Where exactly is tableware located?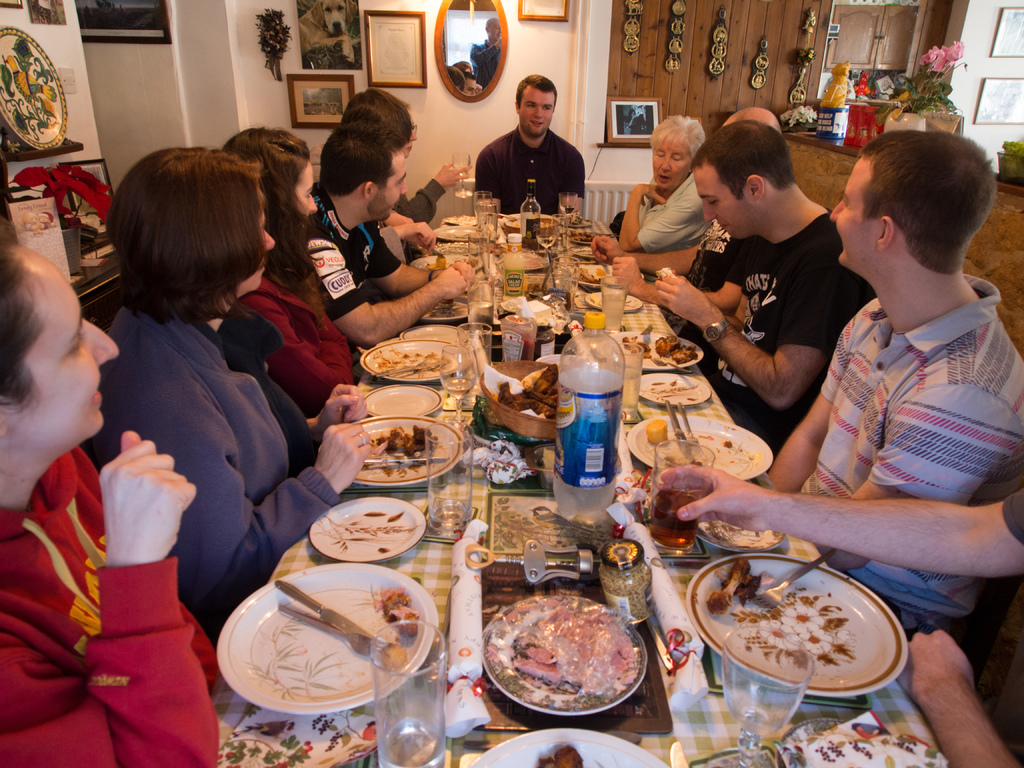
Its bounding box is (left=367, top=378, right=445, bottom=415).
